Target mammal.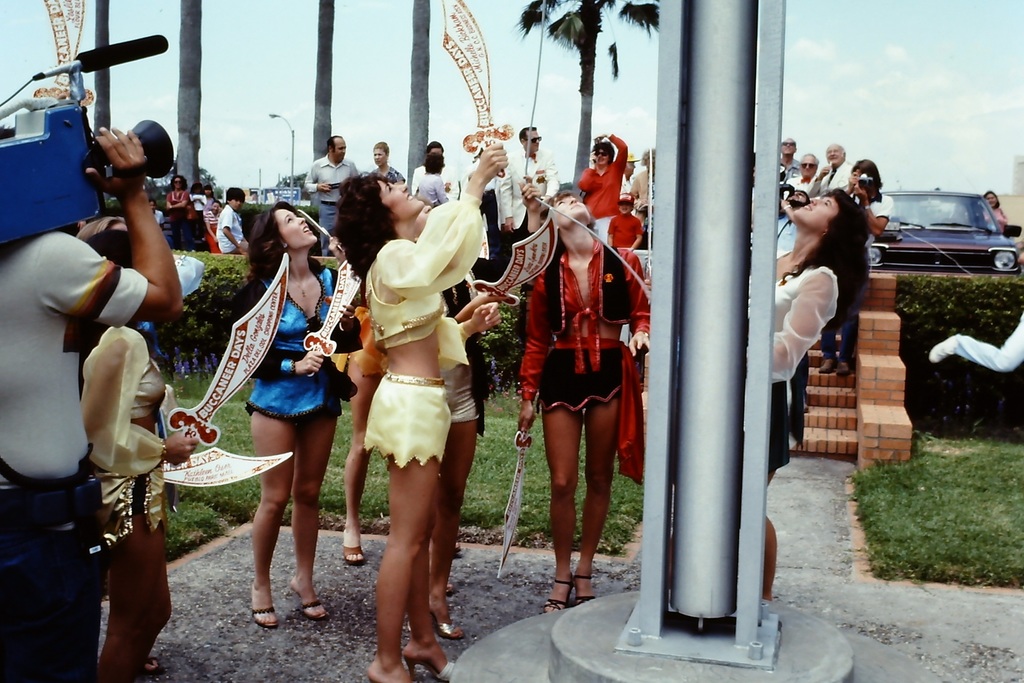
Target region: (323, 155, 504, 678).
